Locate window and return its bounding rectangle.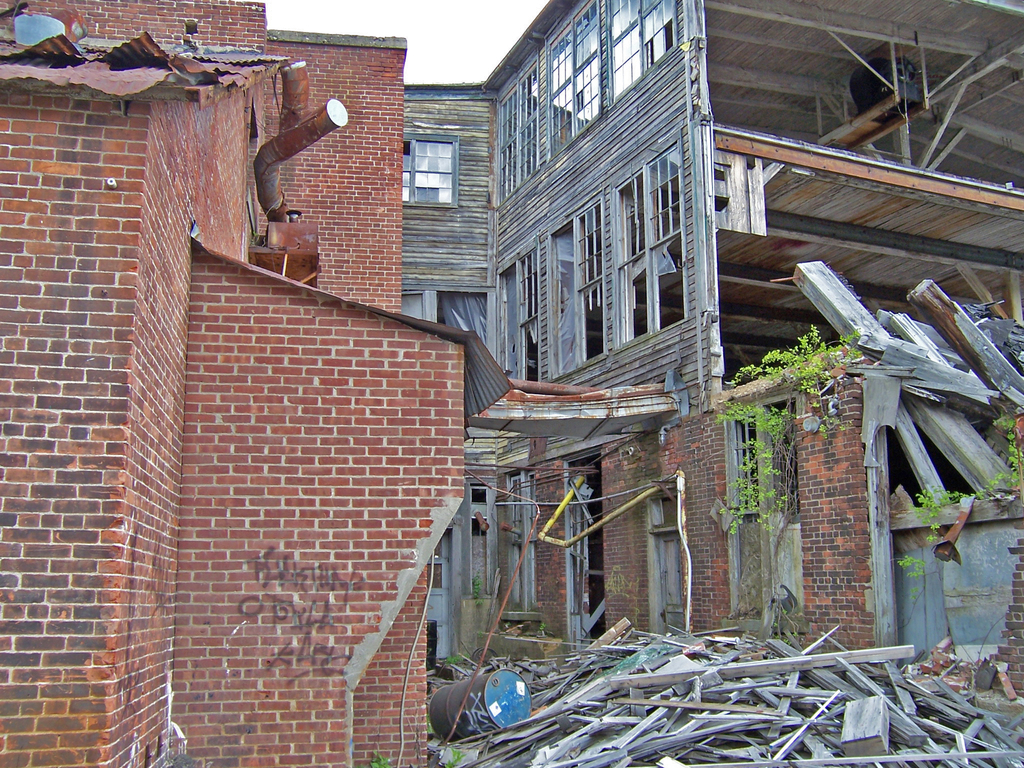
500:468:541:618.
